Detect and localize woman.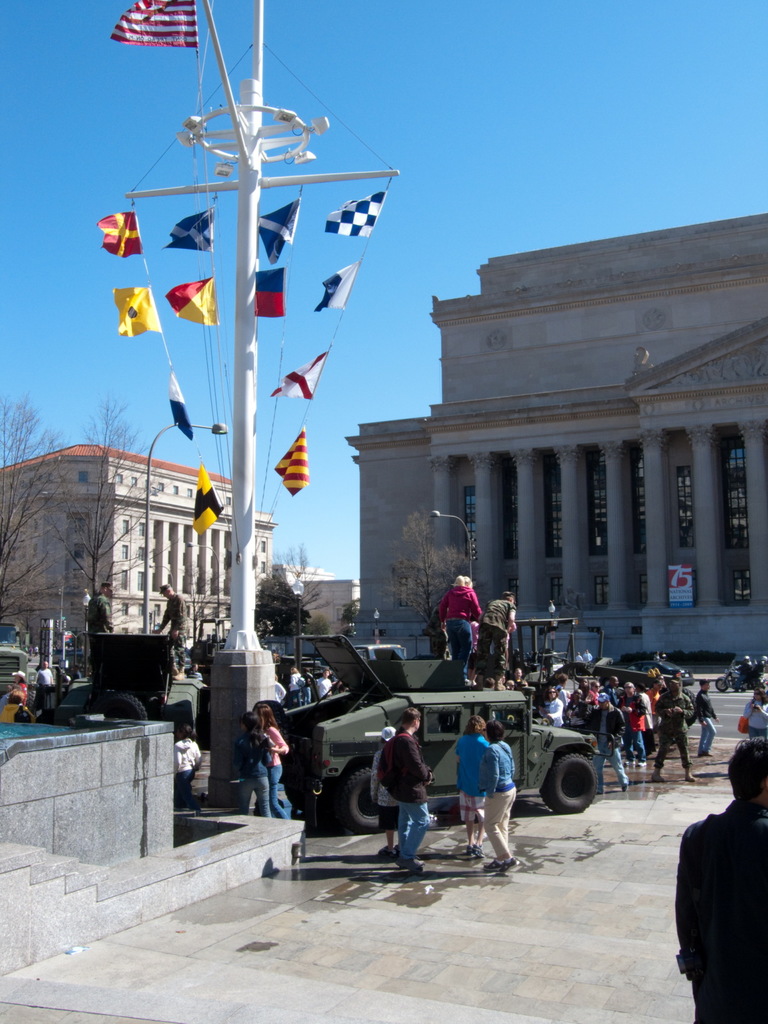
Localized at [x1=485, y1=717, x2=522, y2=874].
